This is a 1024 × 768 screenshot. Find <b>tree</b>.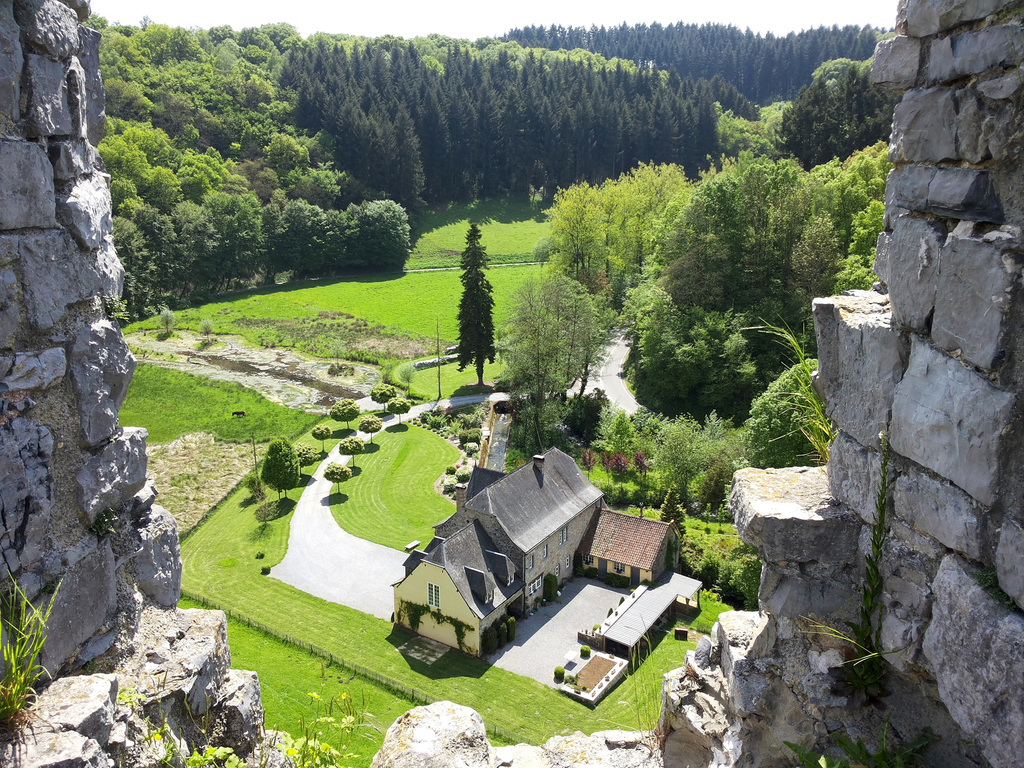
Bounding box: 746/349/835/472.
